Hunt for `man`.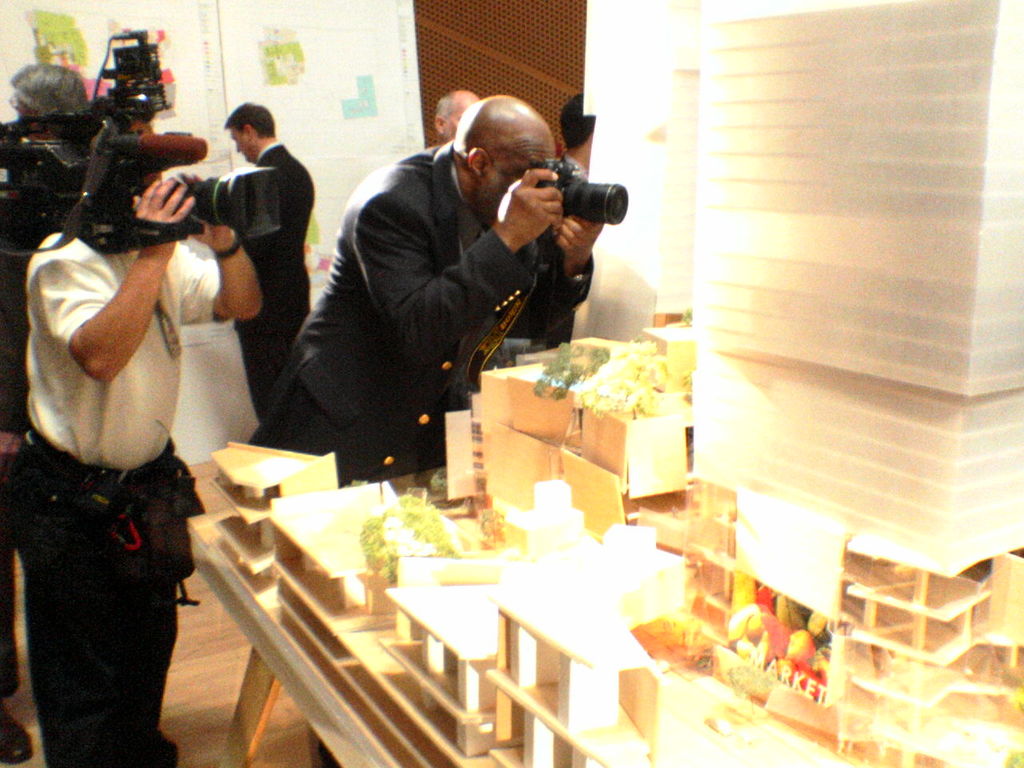
Hunted down at 260 95 605 496.
